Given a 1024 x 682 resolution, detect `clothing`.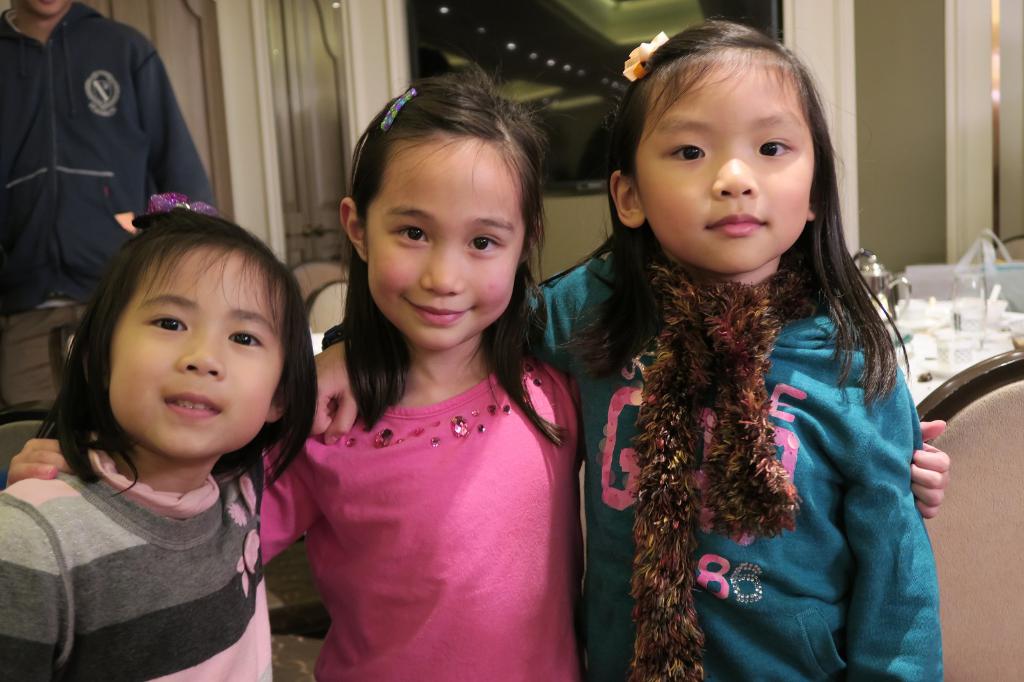
(x1=0, y1=429, x2=287, y2=681).
